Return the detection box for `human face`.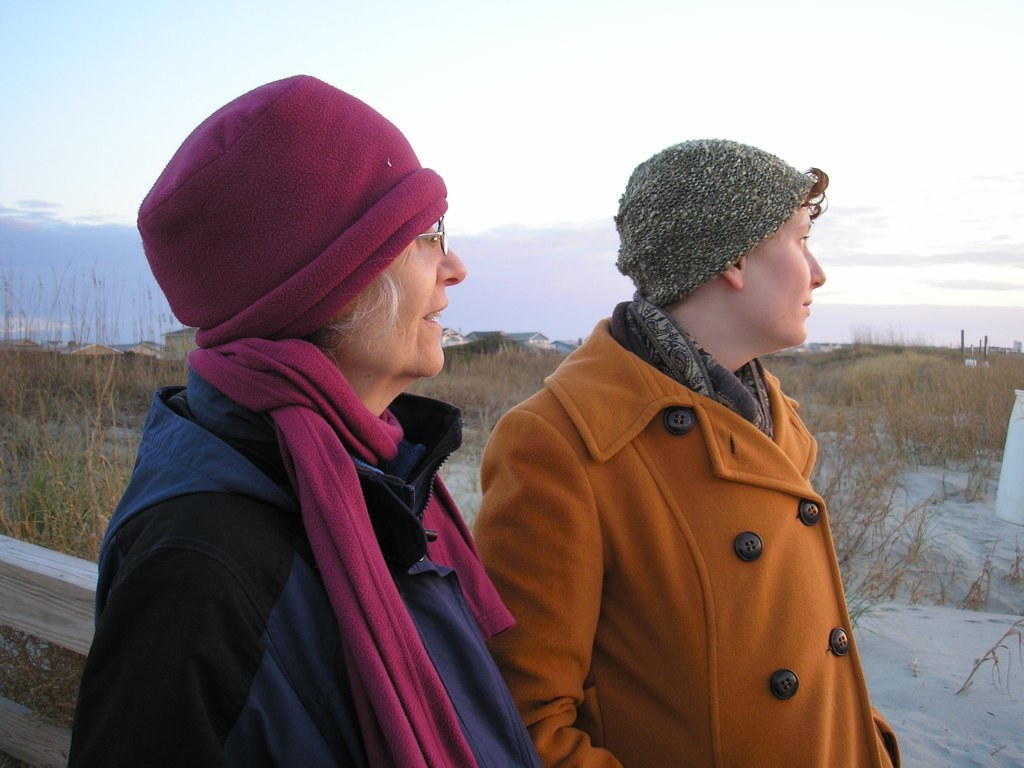
bbox(319, 224, 466, 374).
